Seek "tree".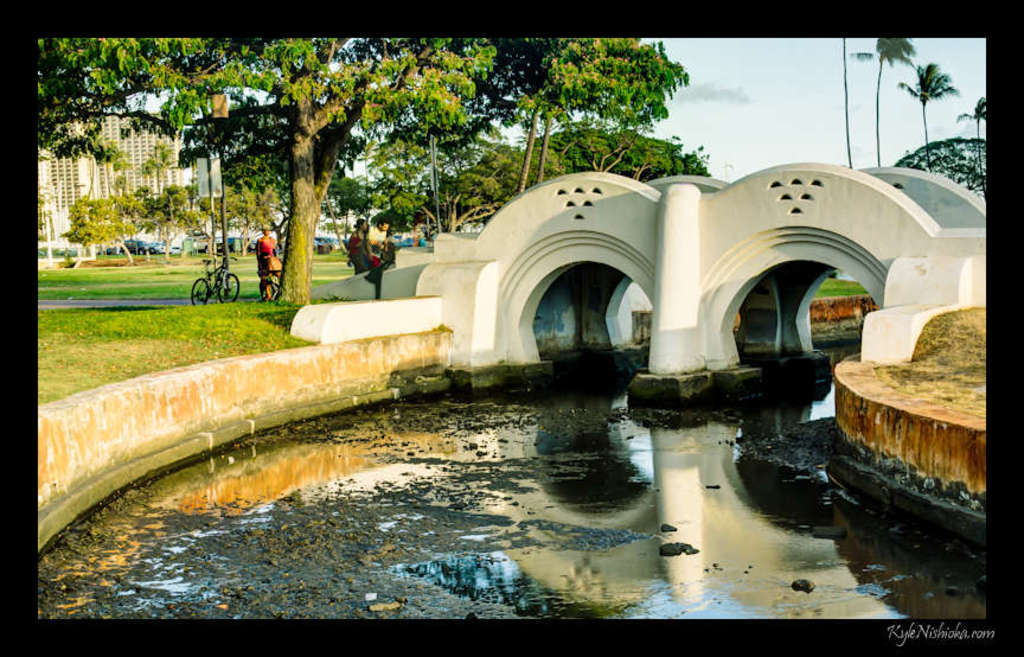
rect(898, 55, 956, 172).
